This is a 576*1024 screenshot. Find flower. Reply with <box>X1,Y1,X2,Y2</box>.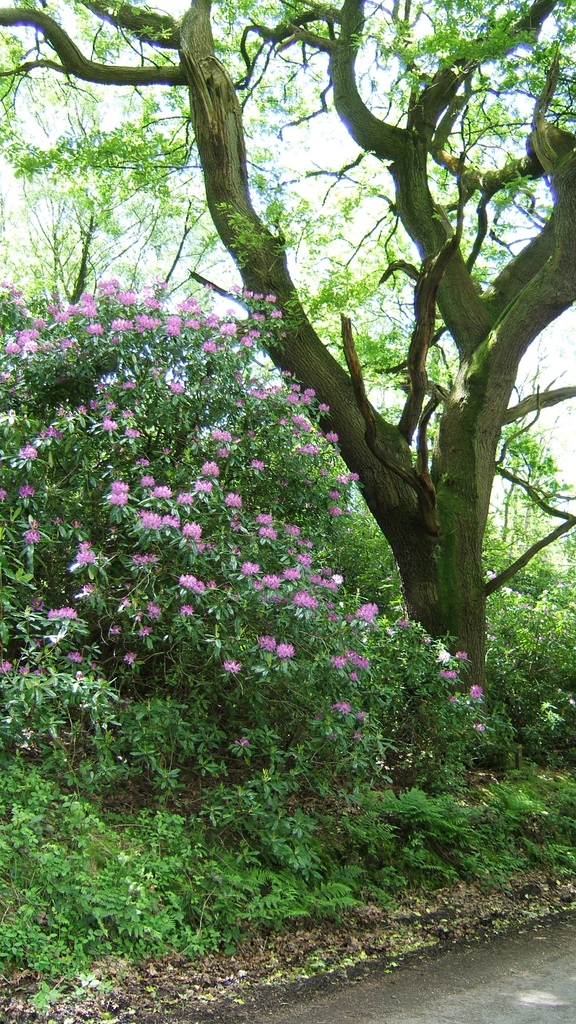
<box>453,650,471,664</box>.
